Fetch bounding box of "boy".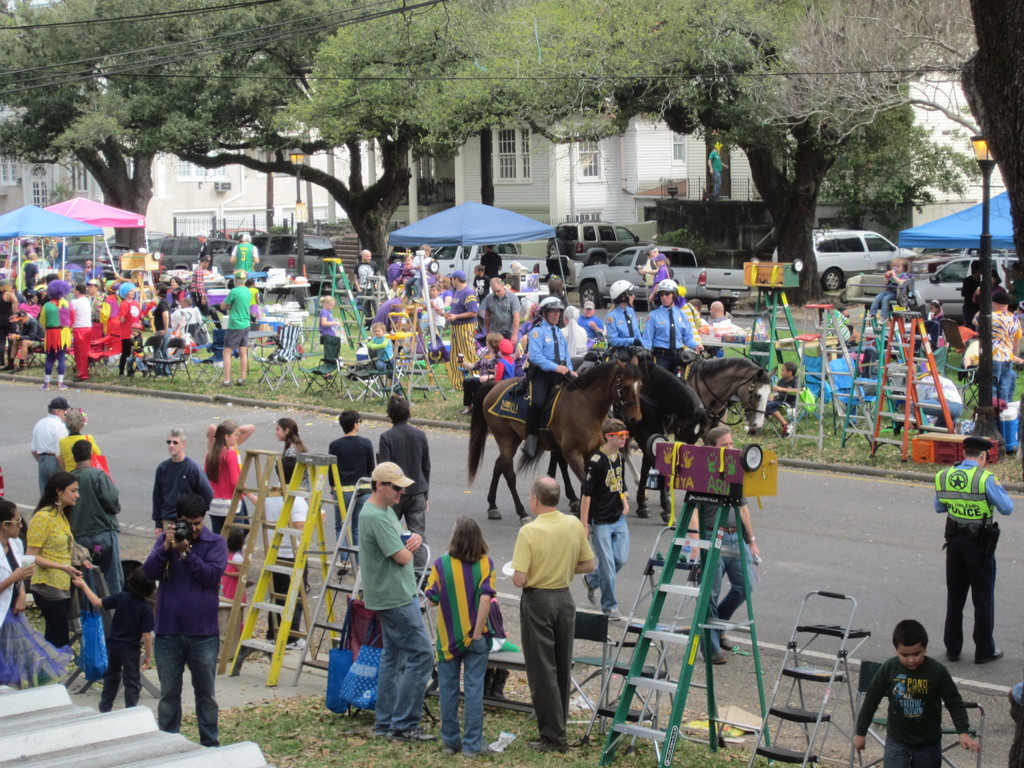
Bbox: l=767, t=362, r=799, b=440.
